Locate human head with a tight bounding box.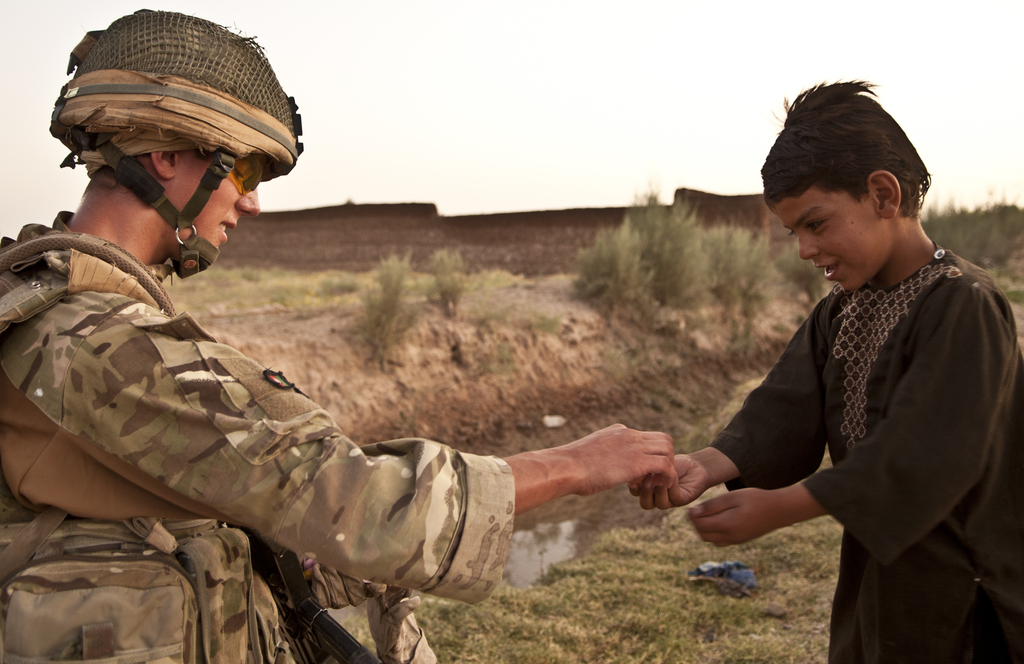
box=[48, 9, 305, 278].
